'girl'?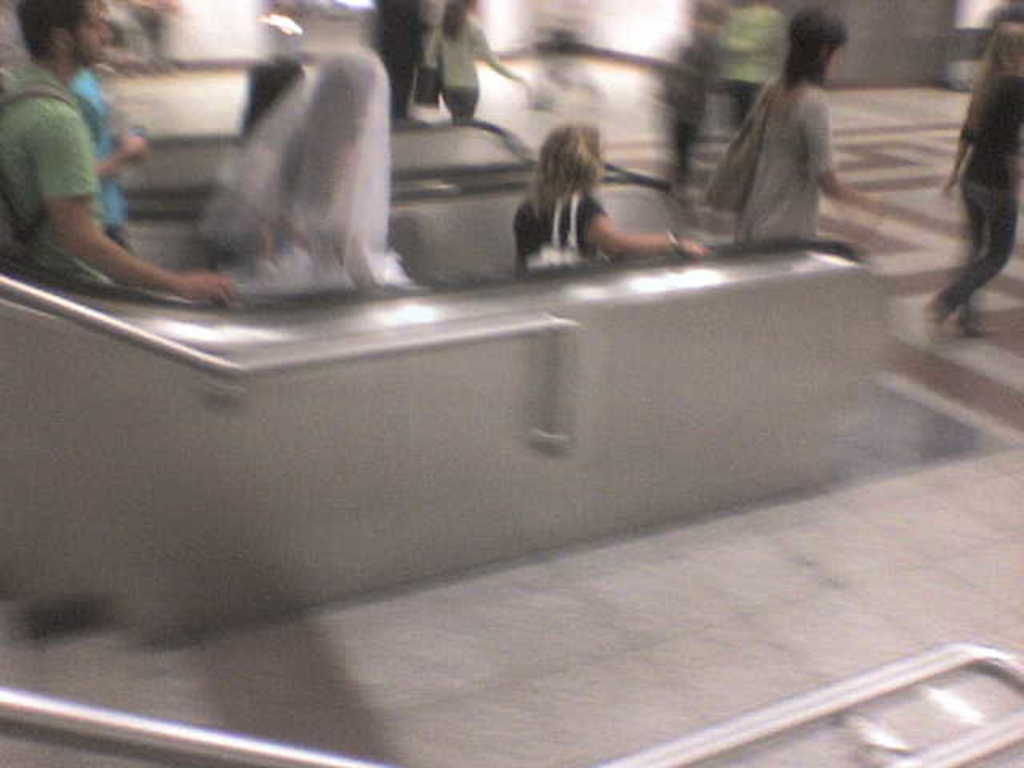
<region>710, 8, 885, 238</region>
